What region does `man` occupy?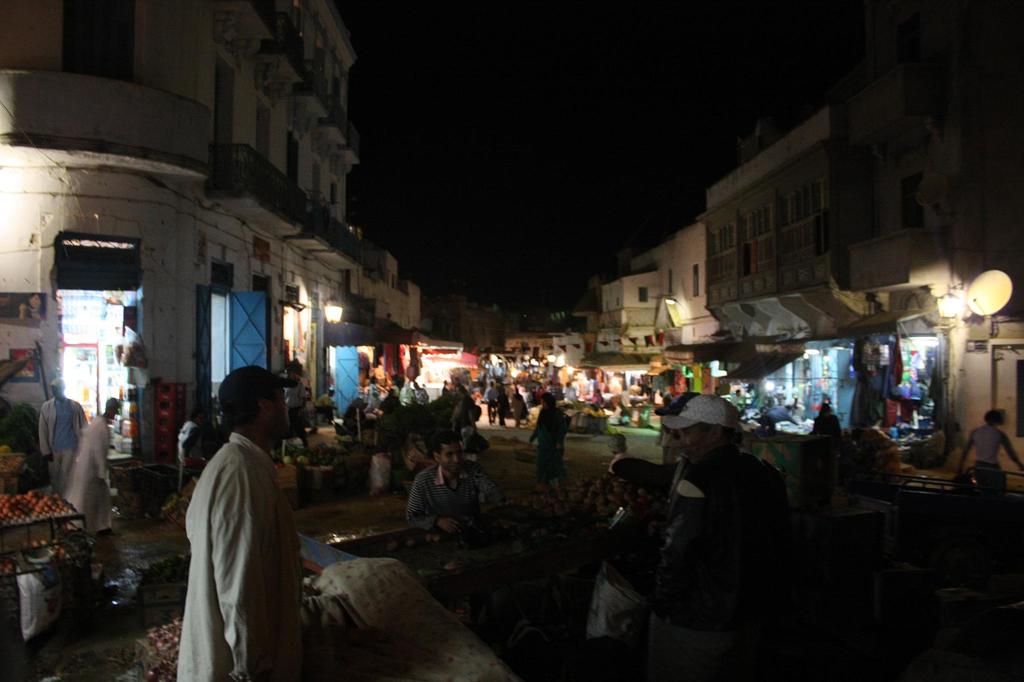
(left=760, top=400, right=807, bottom=433).
